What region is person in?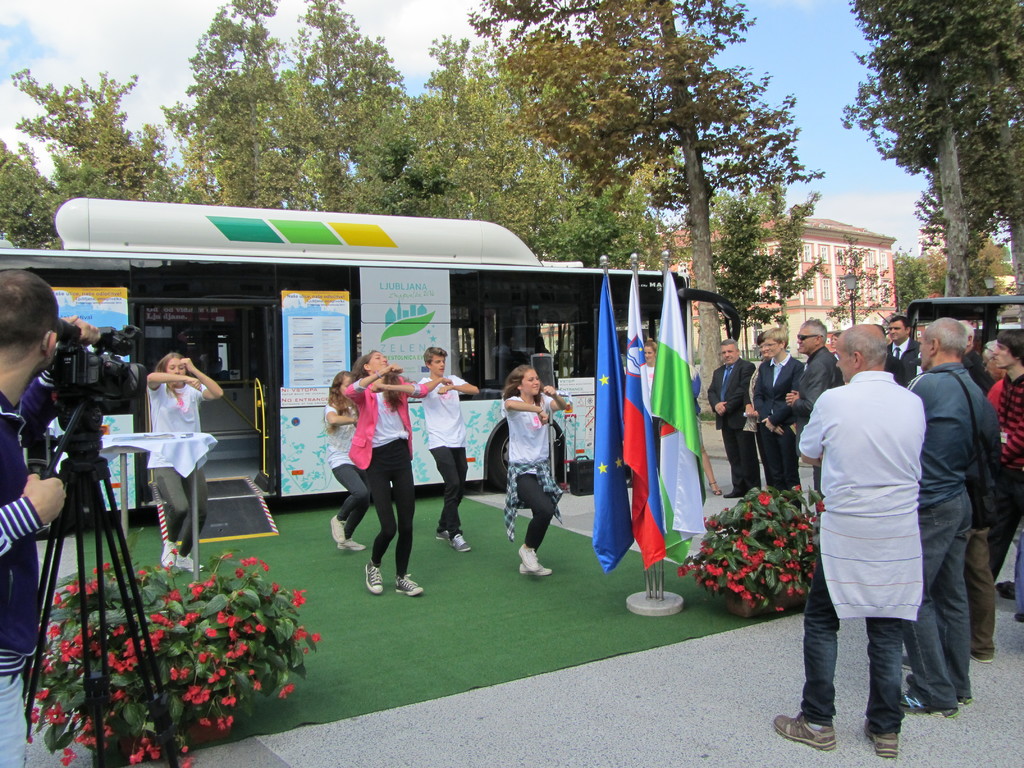
322:365:379:554.
